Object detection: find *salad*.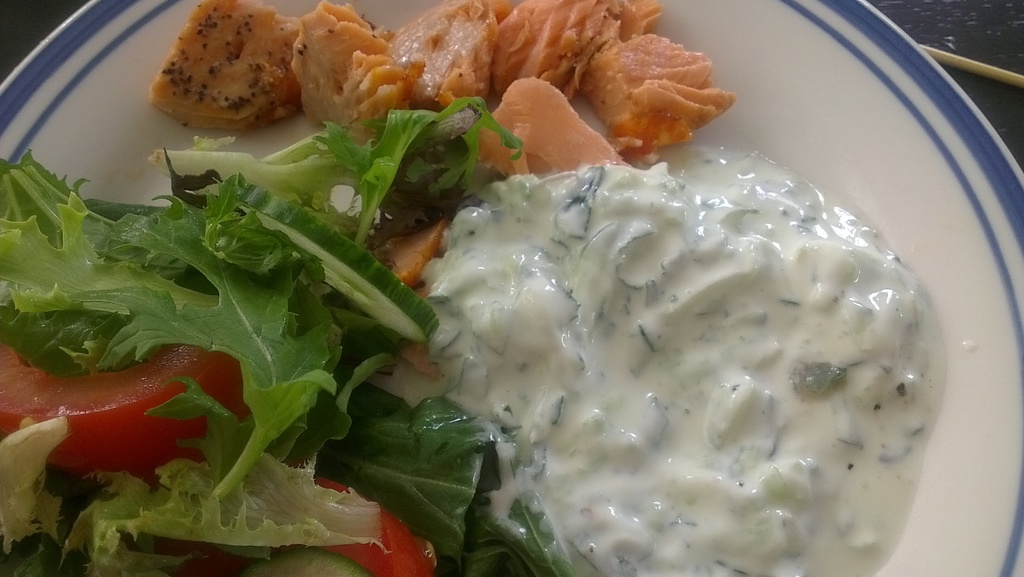
[left=0, top=97, right=575, bottom=573].
